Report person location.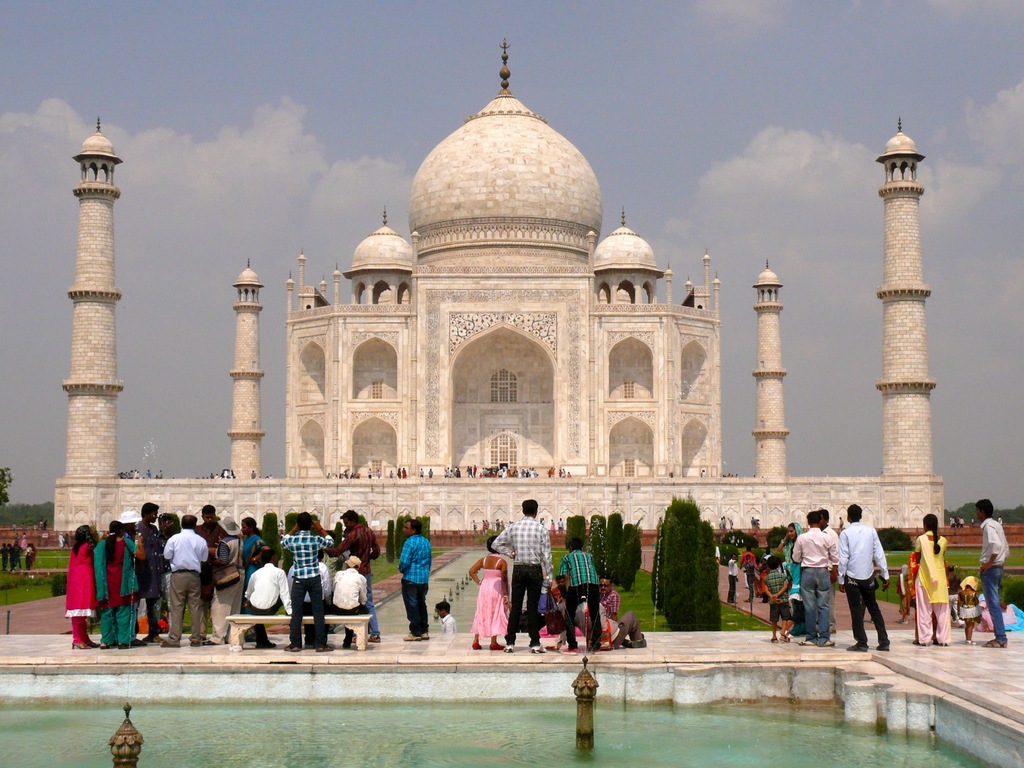
Report: <bbox>437, 600, 456, 632</bbox>.
